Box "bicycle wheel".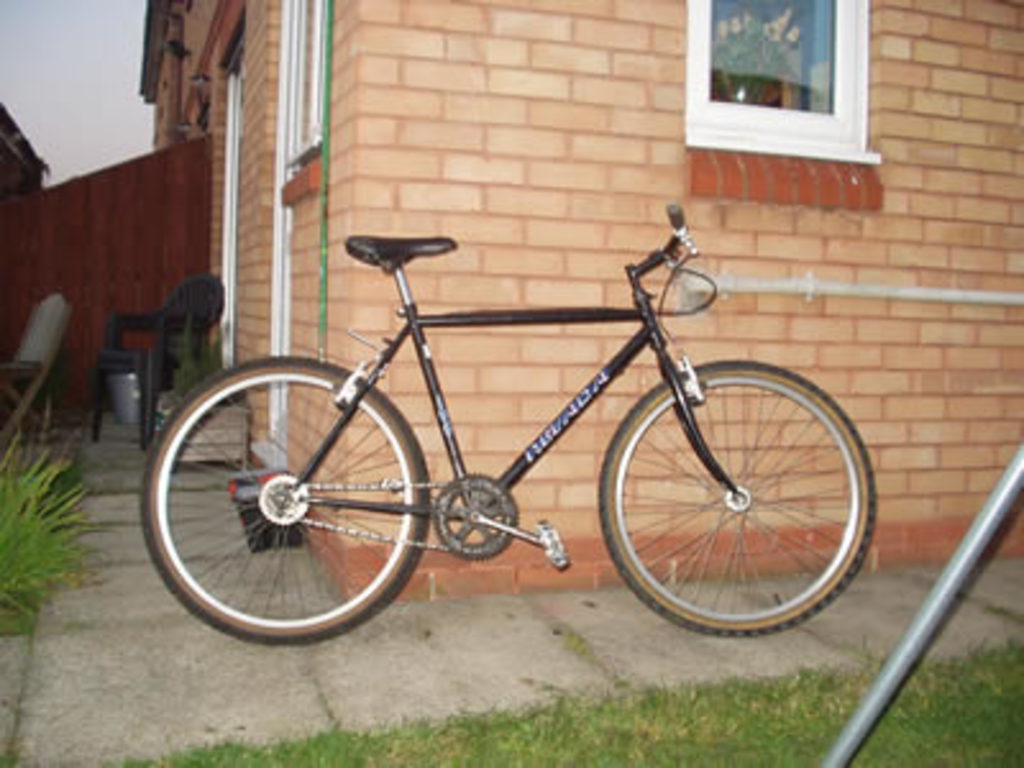
<box>138,353,433,650</box>.
